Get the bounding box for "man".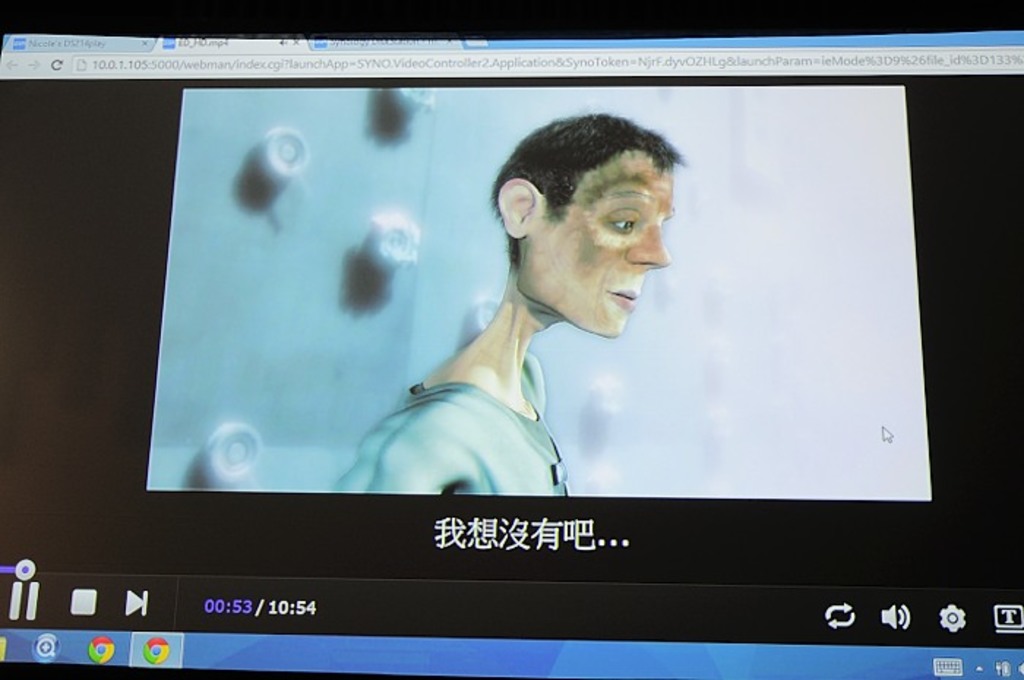
Rect(373, 130, 742, 480).
